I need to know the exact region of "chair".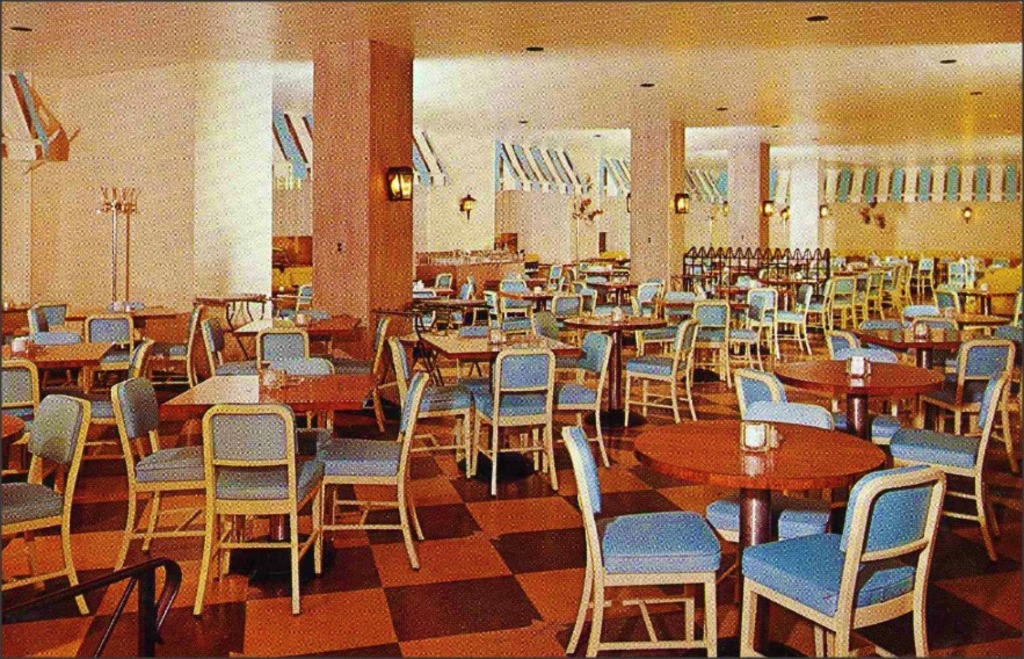
Region: detection(918, 260, 931, 295).
